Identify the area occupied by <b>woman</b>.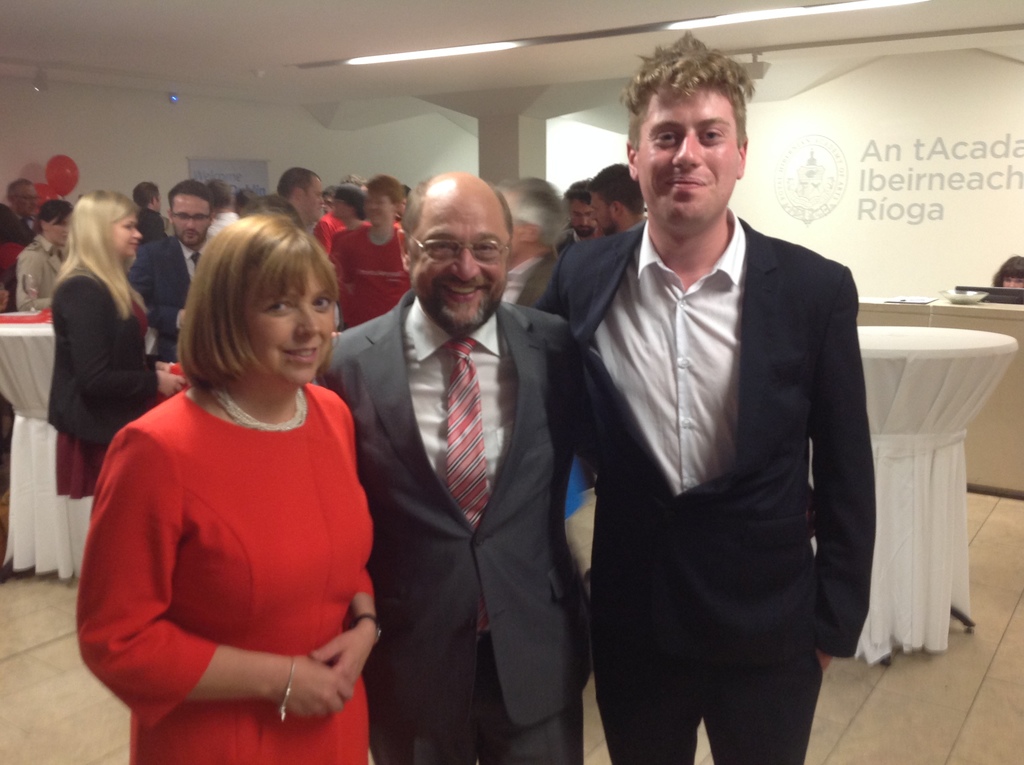
Area: <region>17, 198, 72, 311</region>.
